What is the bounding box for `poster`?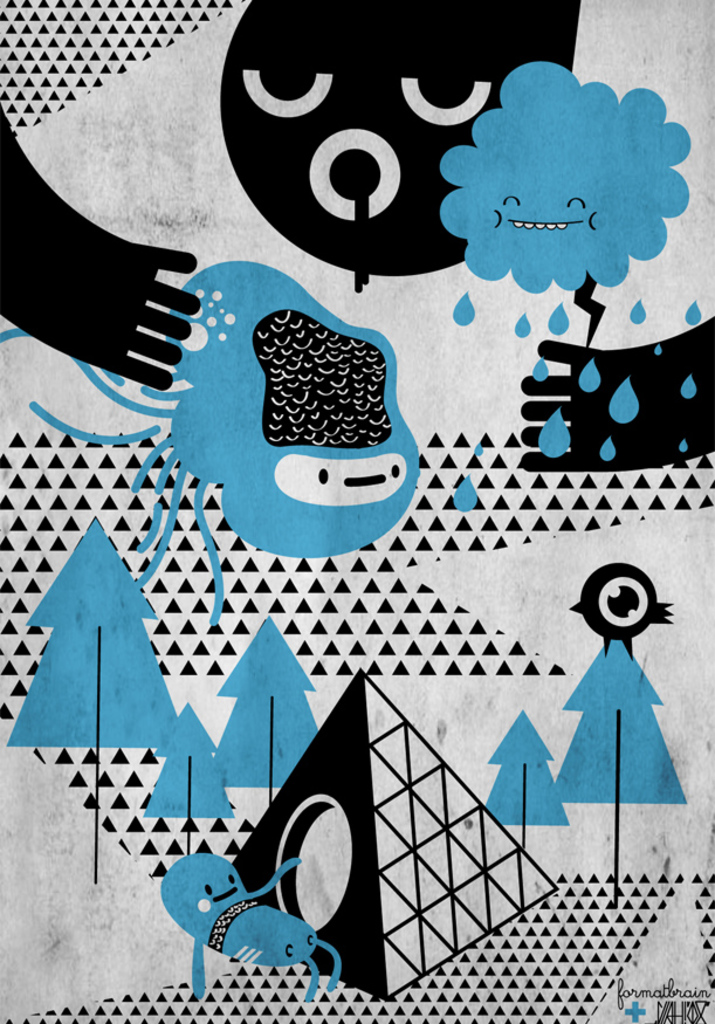
(0, 0, 714, 1023).
